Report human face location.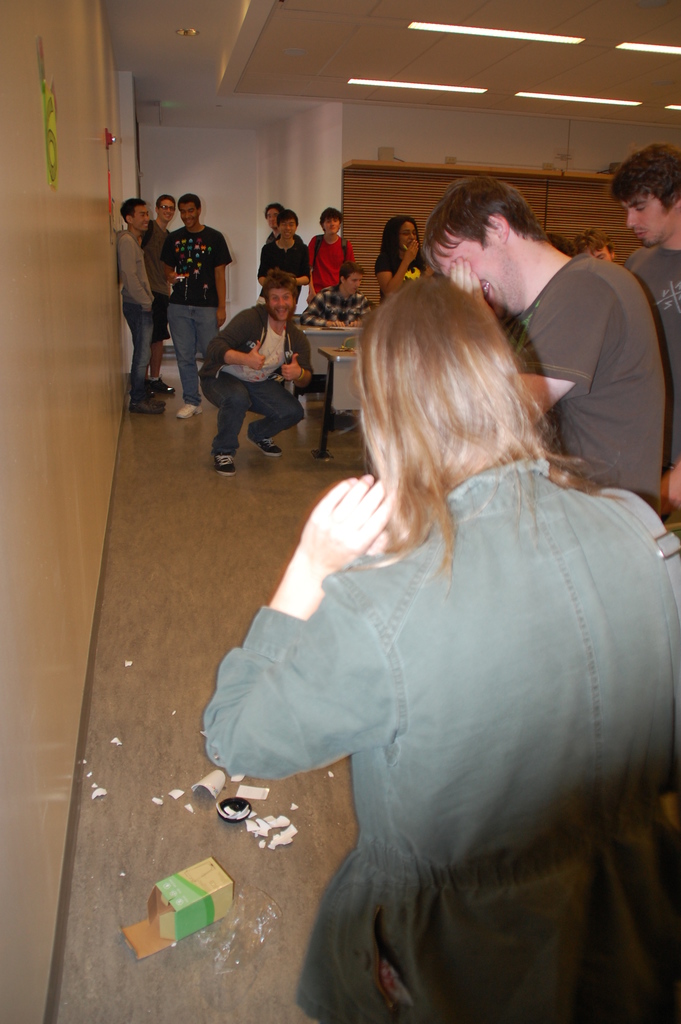
Report: <region>593, 248, 612, 260</region>.
